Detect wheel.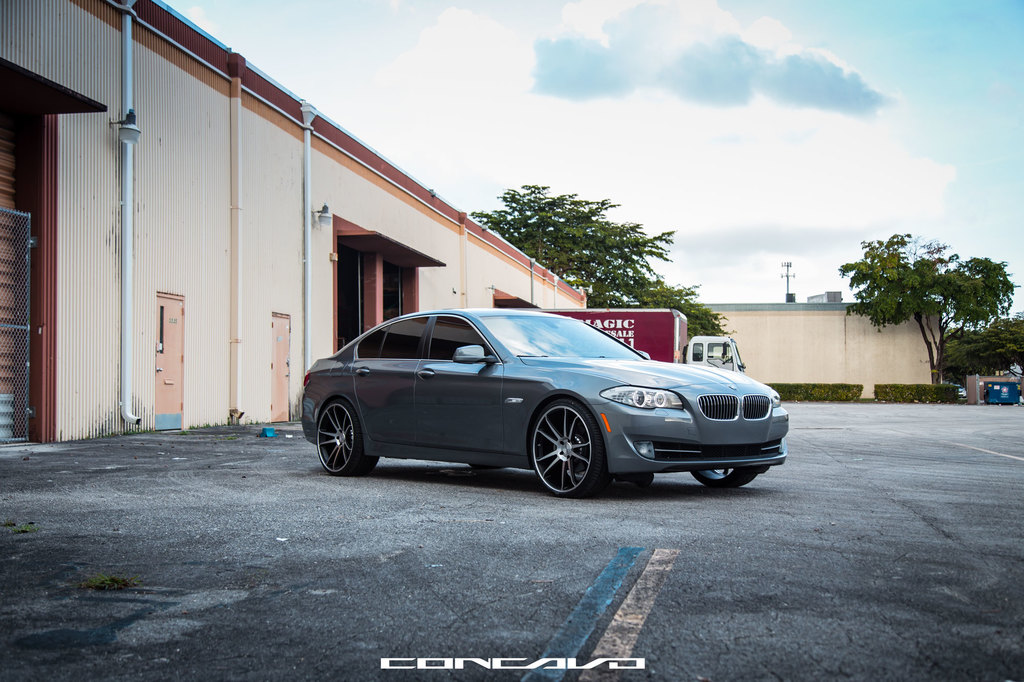
Detected at box=[314, 393, 376, 475].
